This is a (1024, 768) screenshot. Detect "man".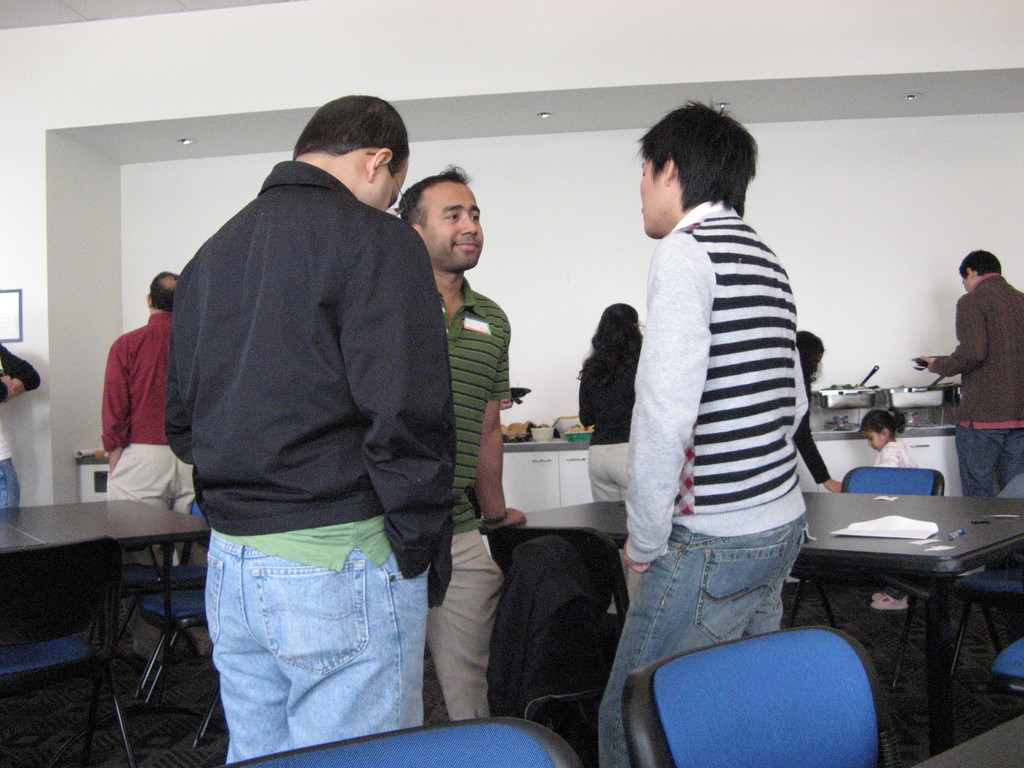
l=396, t=162, r=529, b=725.
